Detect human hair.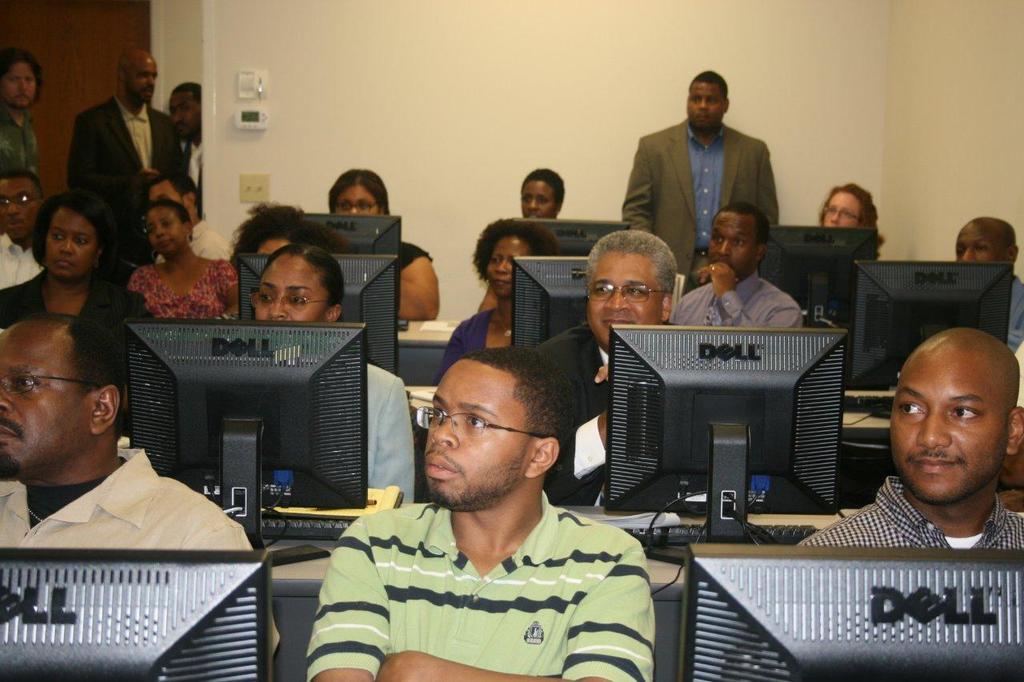
Detected at (left=582, top=222, right=678, bottom=299).
